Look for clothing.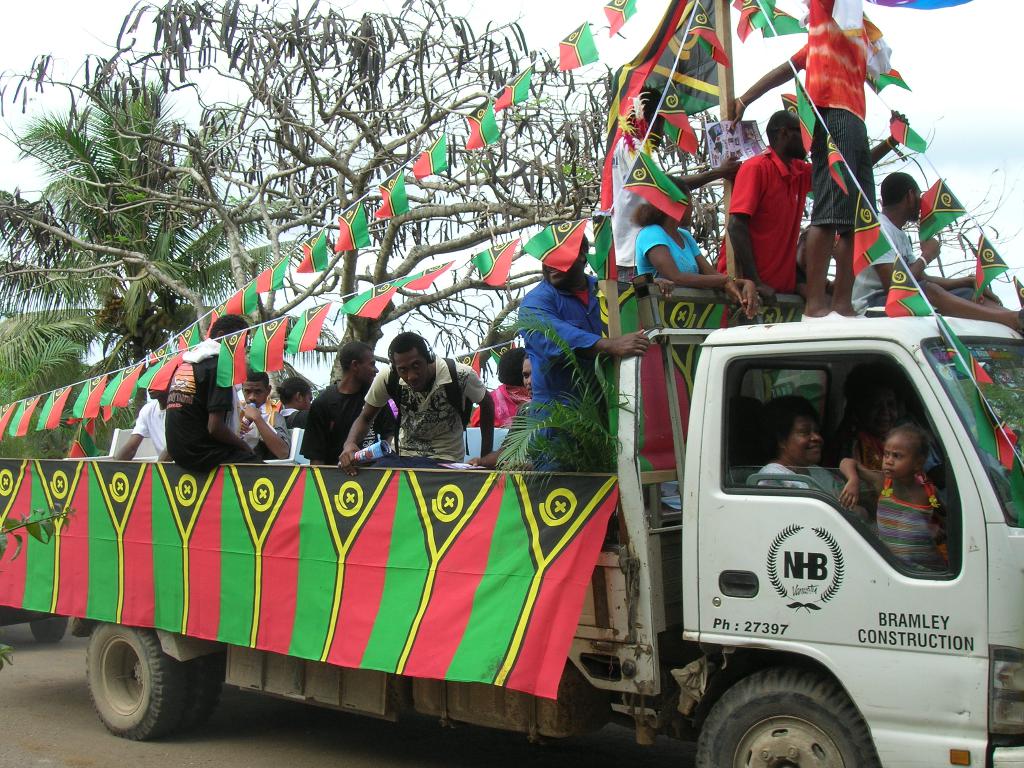
Found: box=[858, 460, 948, 586].
